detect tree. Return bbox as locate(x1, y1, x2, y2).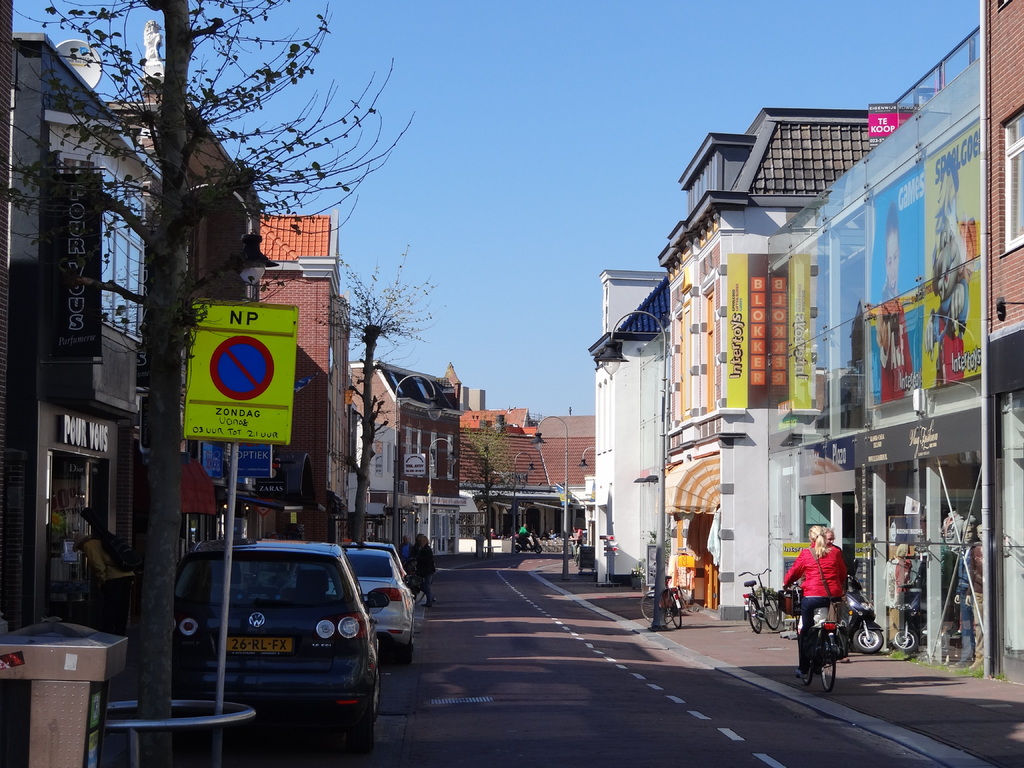
locate(444, 417, 517, 559).
